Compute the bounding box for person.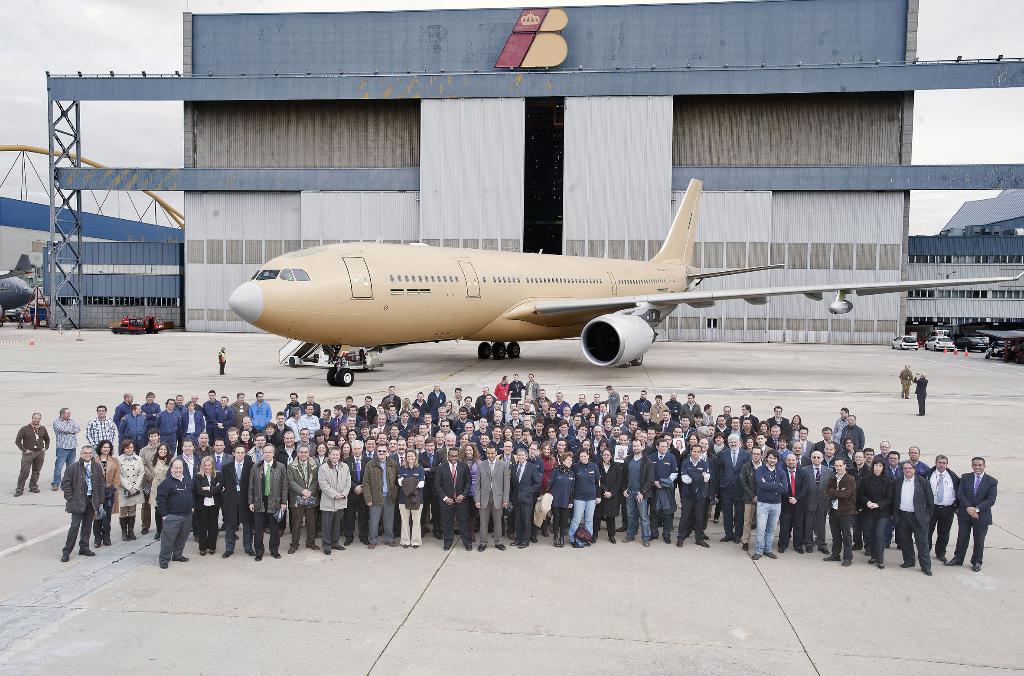
Rect(622, 440, 655, 546).
